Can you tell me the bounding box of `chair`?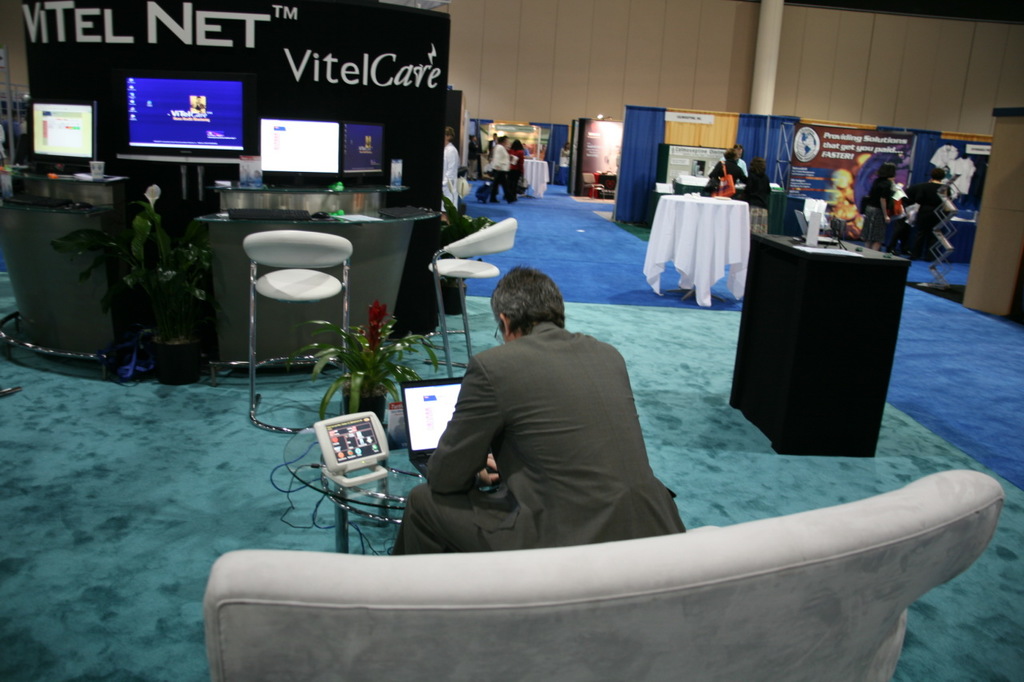
crop(585, 173, 606, 201).
